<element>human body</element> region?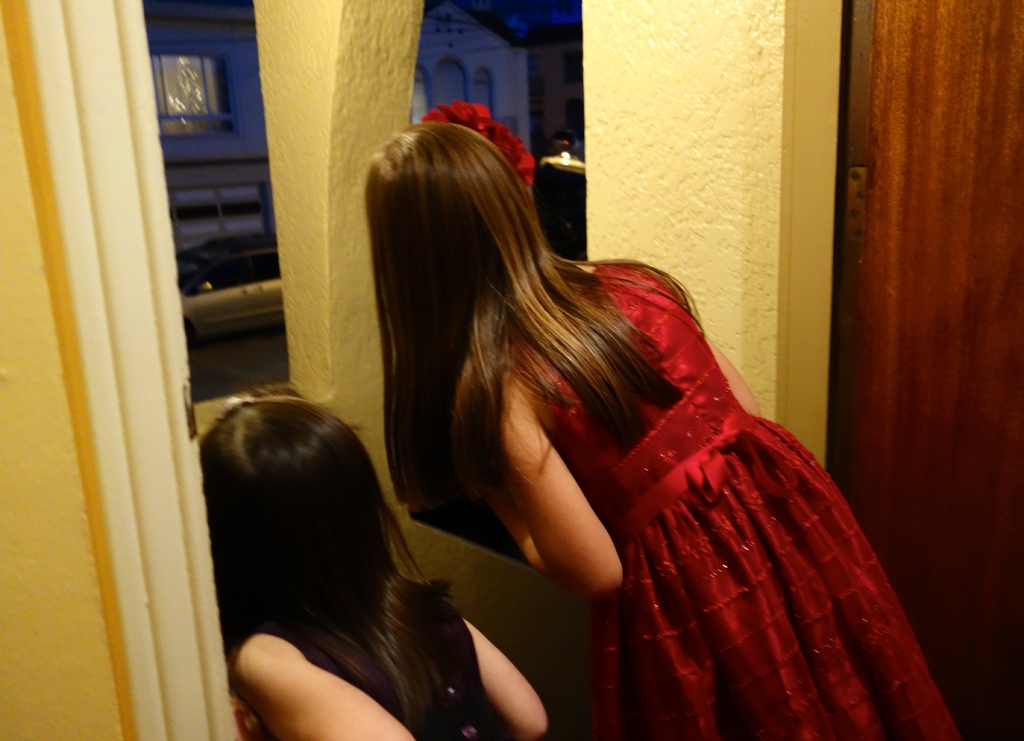
[x1=275, y1=106, x2=994, y2=740]
